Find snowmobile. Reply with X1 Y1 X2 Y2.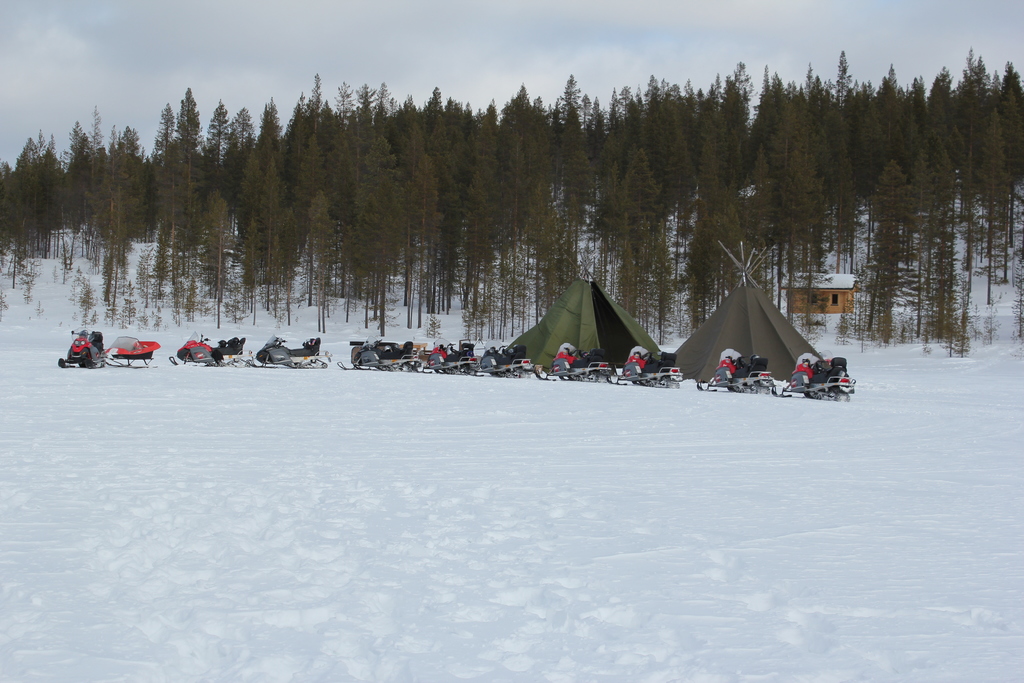
95 334 157 370.
